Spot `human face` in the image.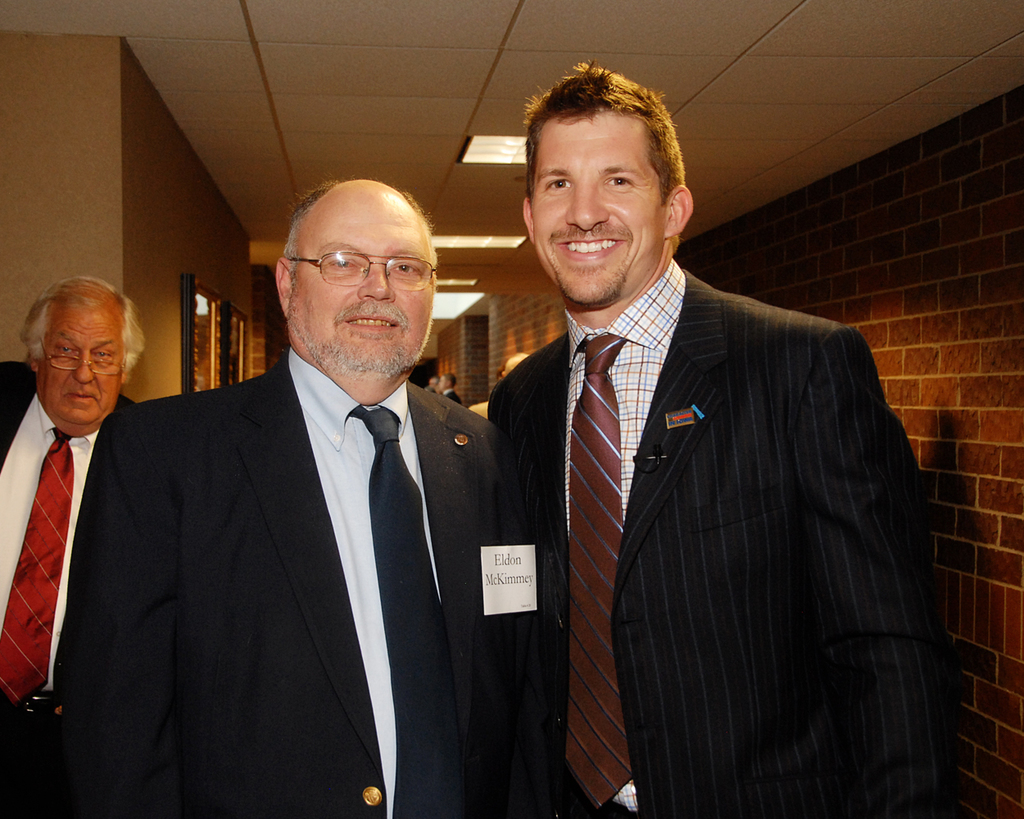
`human face` found at left=283, top=189, right=437, bottom=391.
